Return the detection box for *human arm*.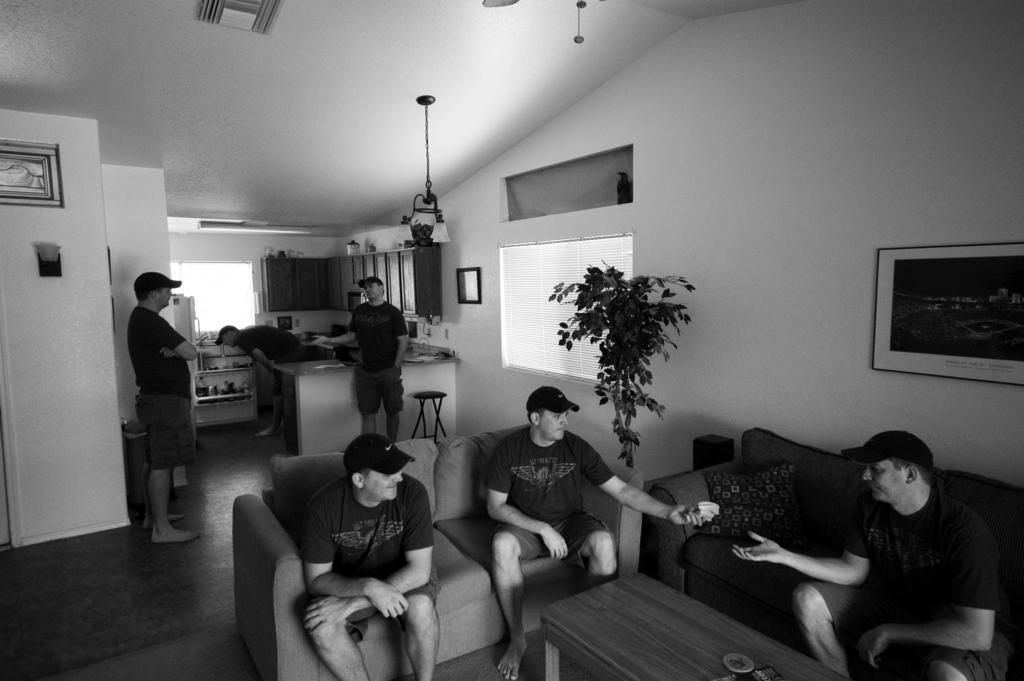
pyautogui.locateOnScreen(399, 310, 409, 369).
